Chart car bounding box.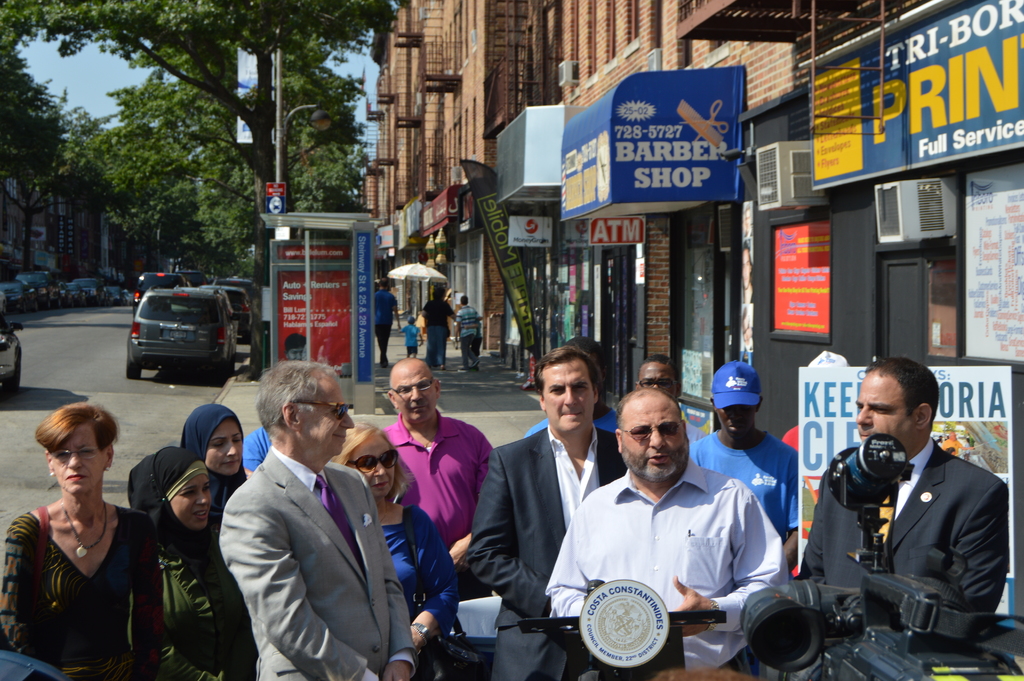
Charted: <region>127, 287, 232, 373</region>.
